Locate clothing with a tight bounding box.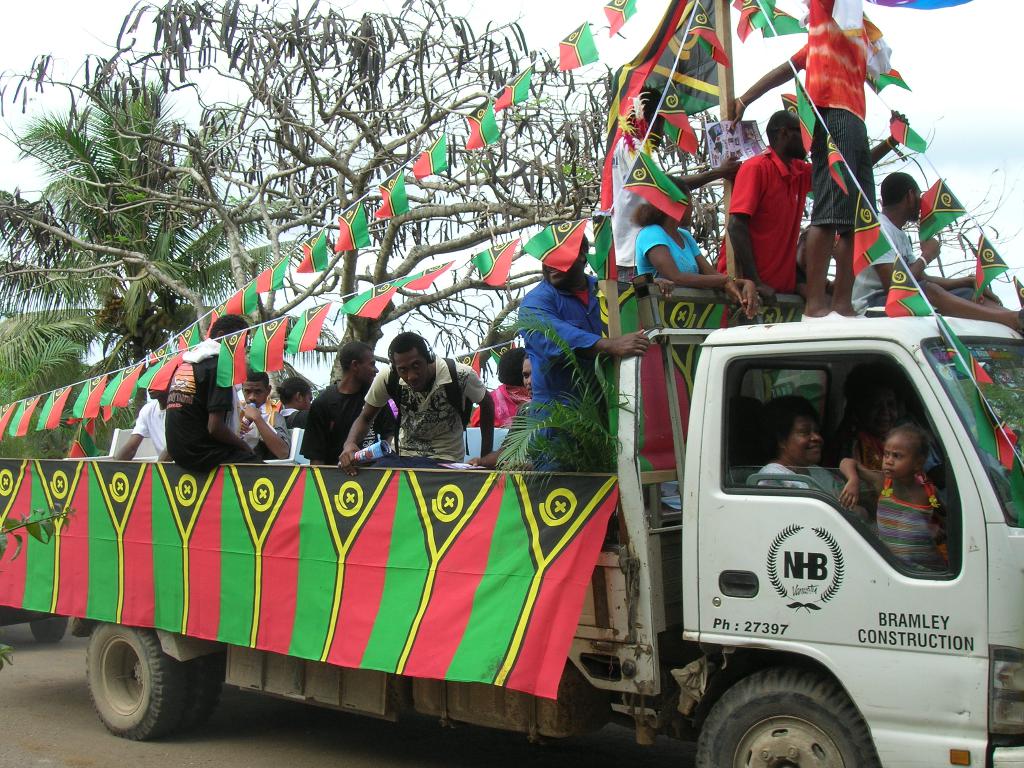
bbox=(309, 363, 365, 457).
